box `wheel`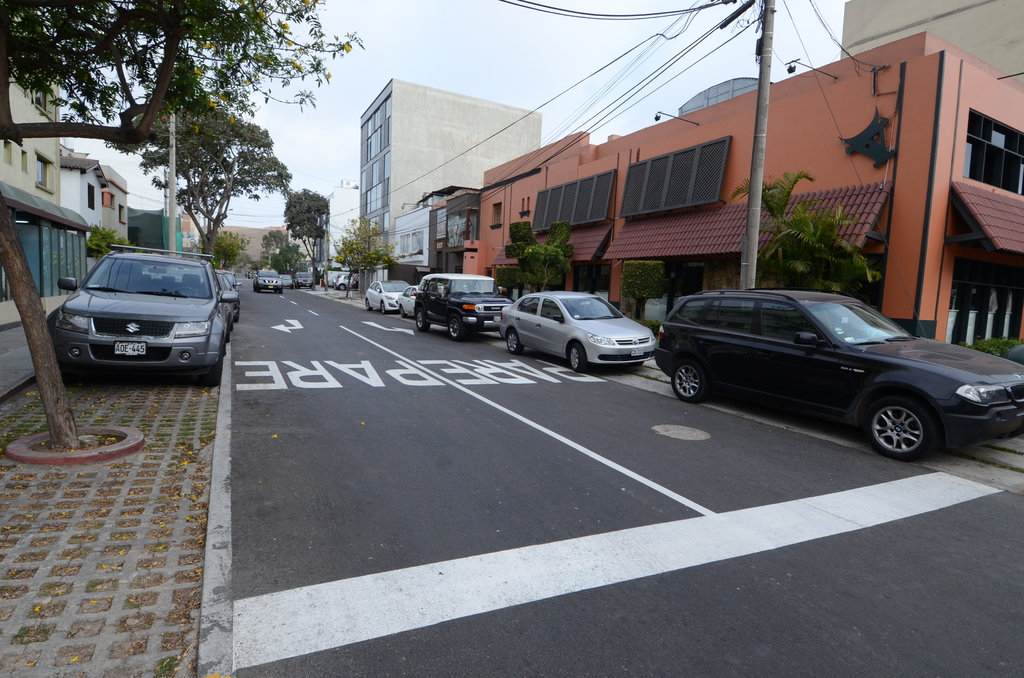
select_region(401, 306, 408, 319)
